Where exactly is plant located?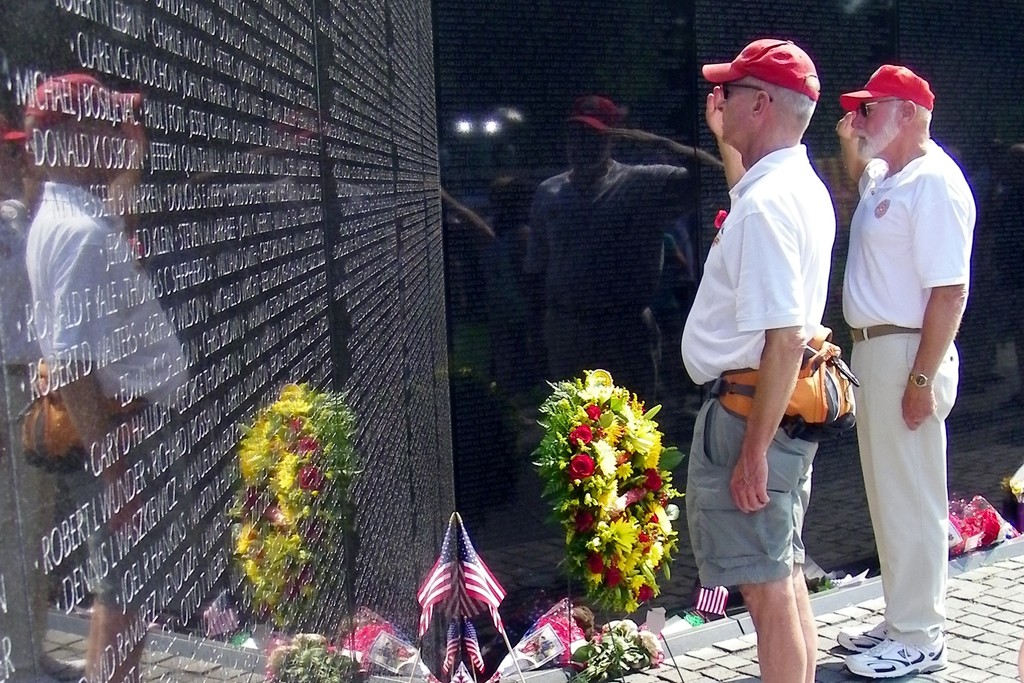
Its bounding box is locate(804, 572, 838, 593).
